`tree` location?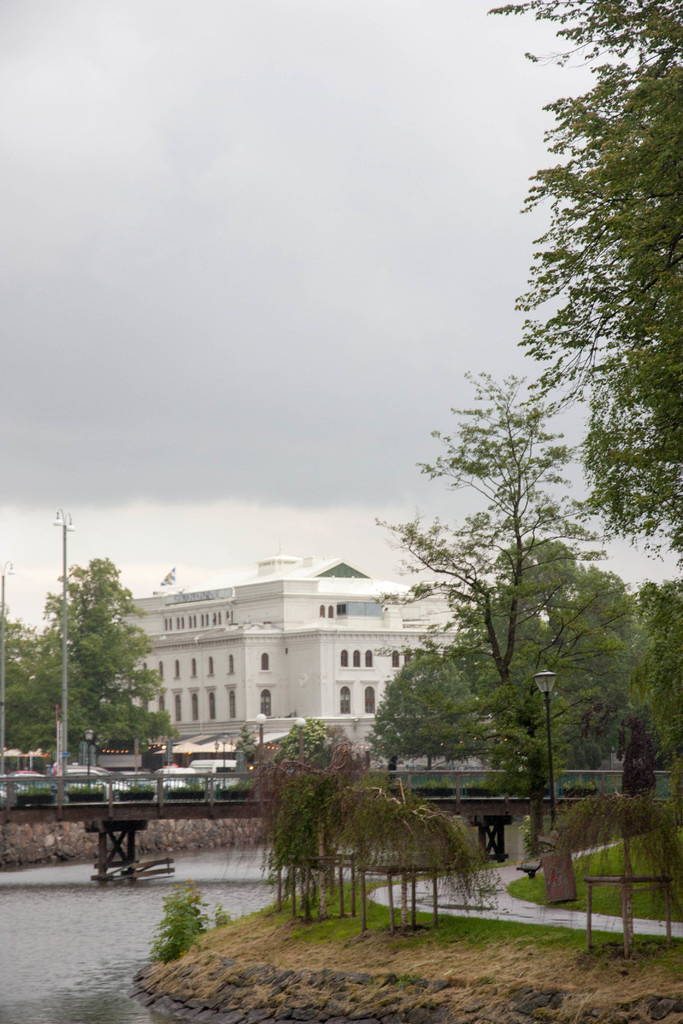
box=[271, 693, 444, 917]
